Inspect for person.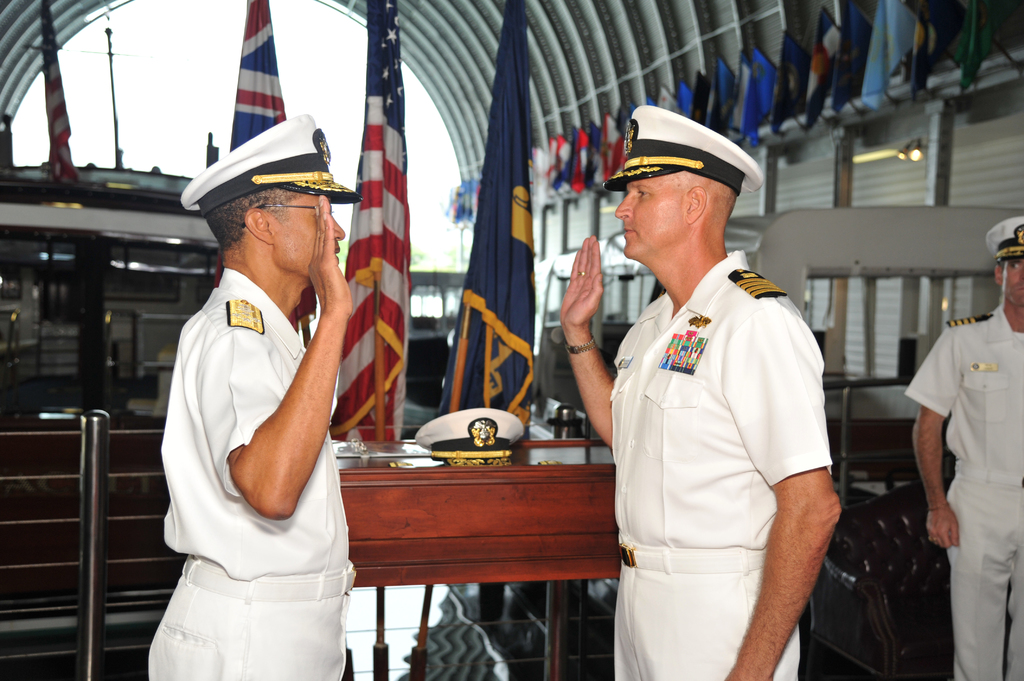
Inspection: bbox=[906, 253, 1023, 680].
